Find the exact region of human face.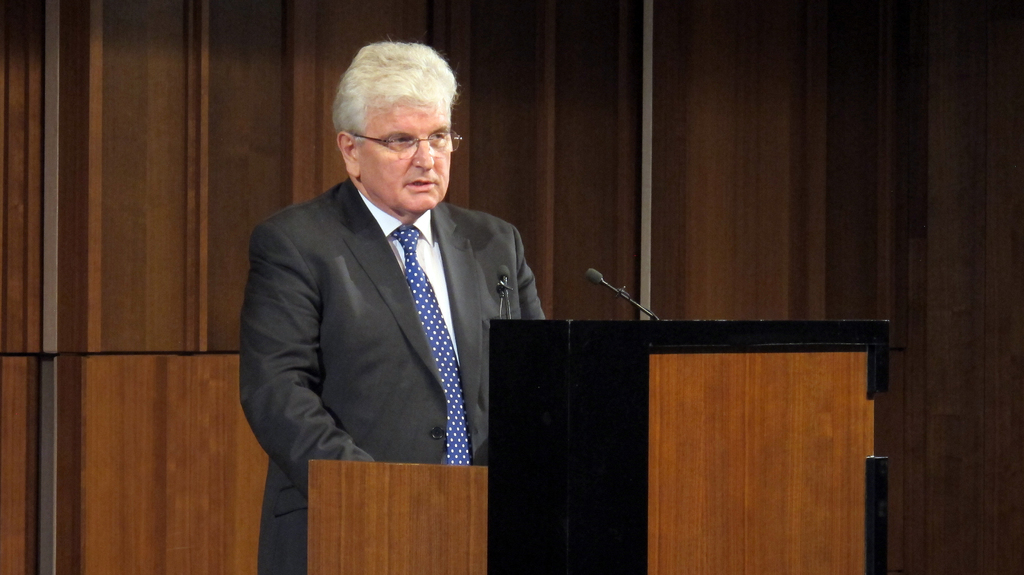
Exact region: 357,99,460,209.
